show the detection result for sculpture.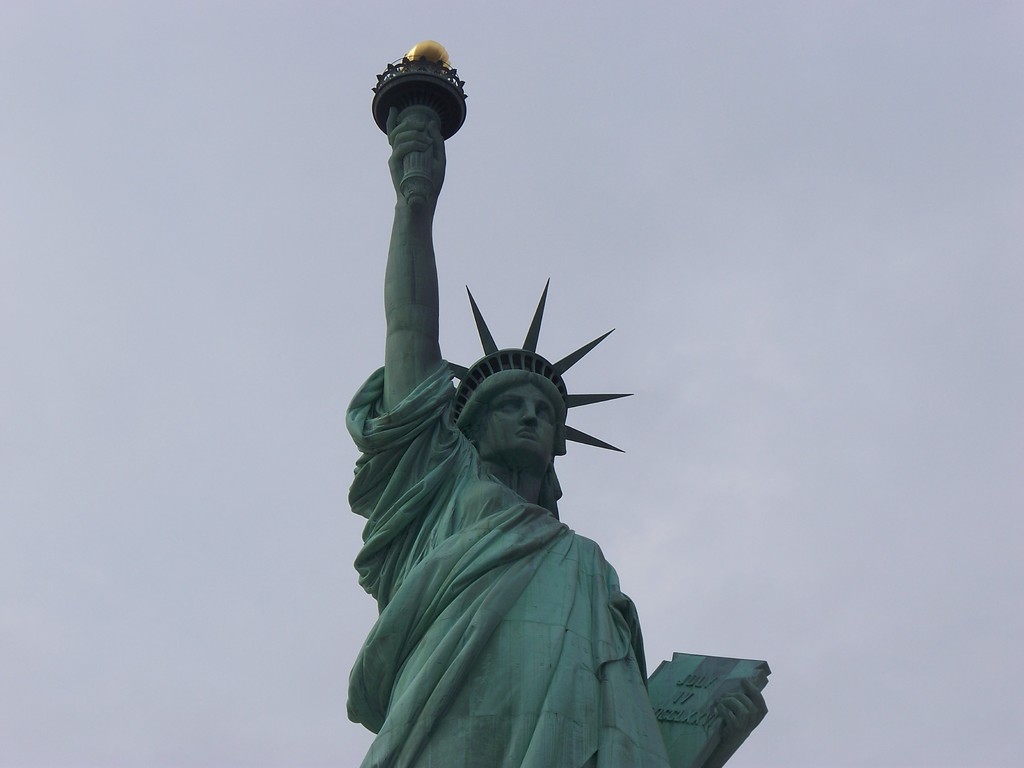
[321, 68, 679, 751].
